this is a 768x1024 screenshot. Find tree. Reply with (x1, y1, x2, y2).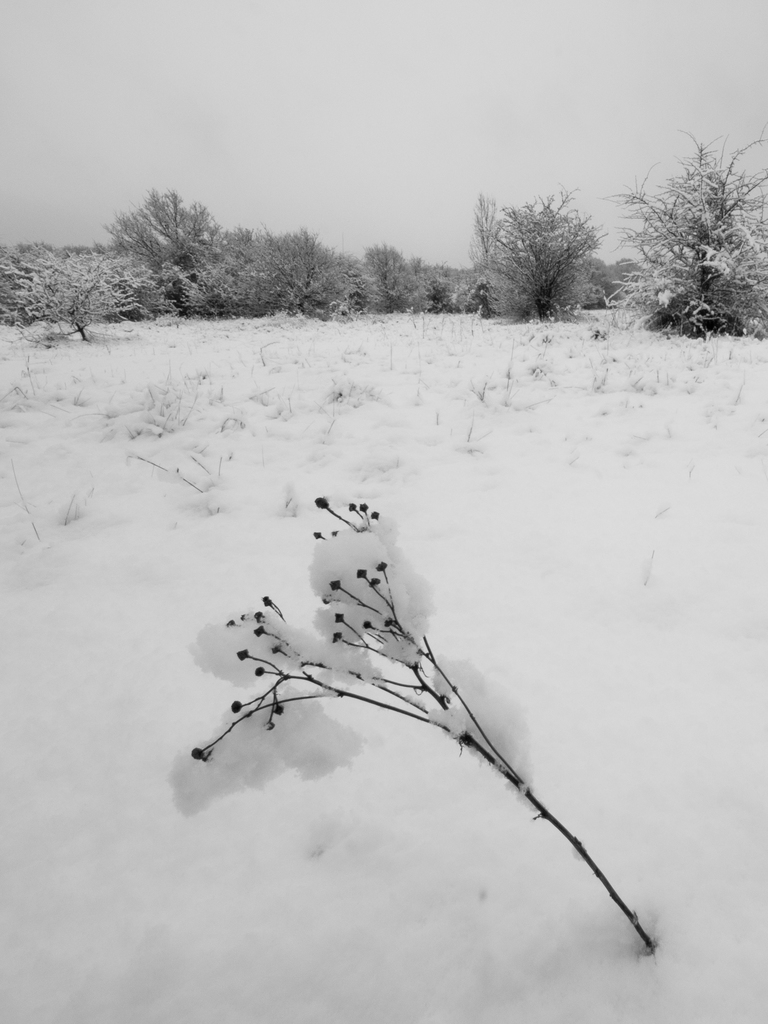
(462, 193, 497, 329).
